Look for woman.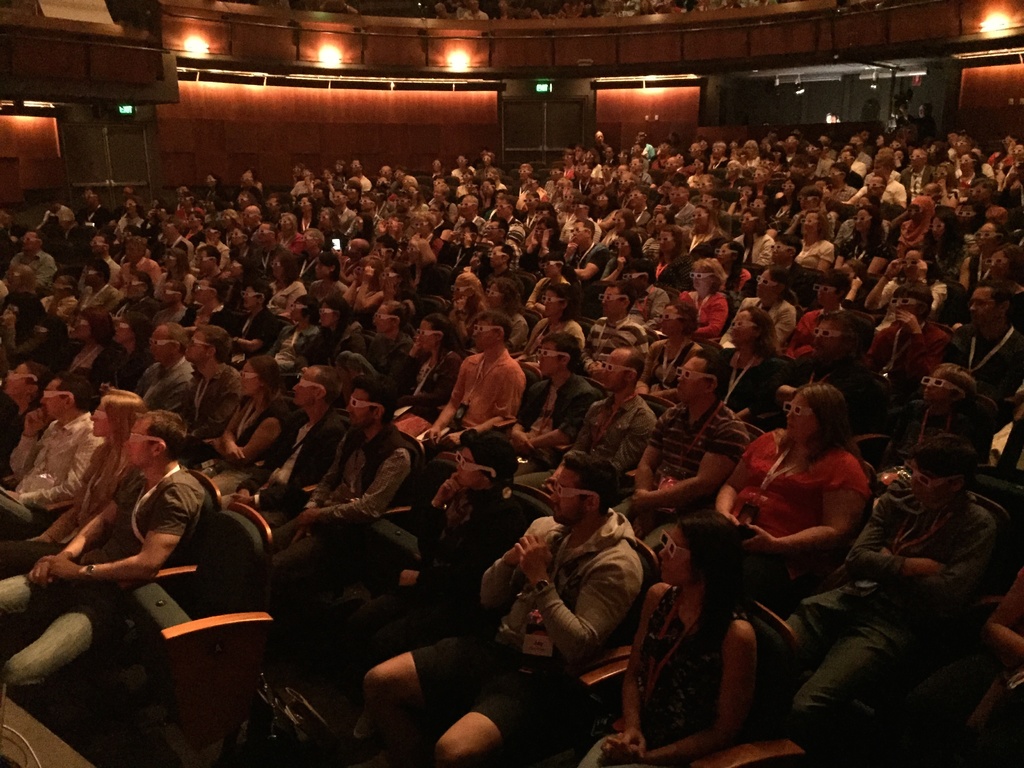
Found: BBox(273, 294, 332, 364).
